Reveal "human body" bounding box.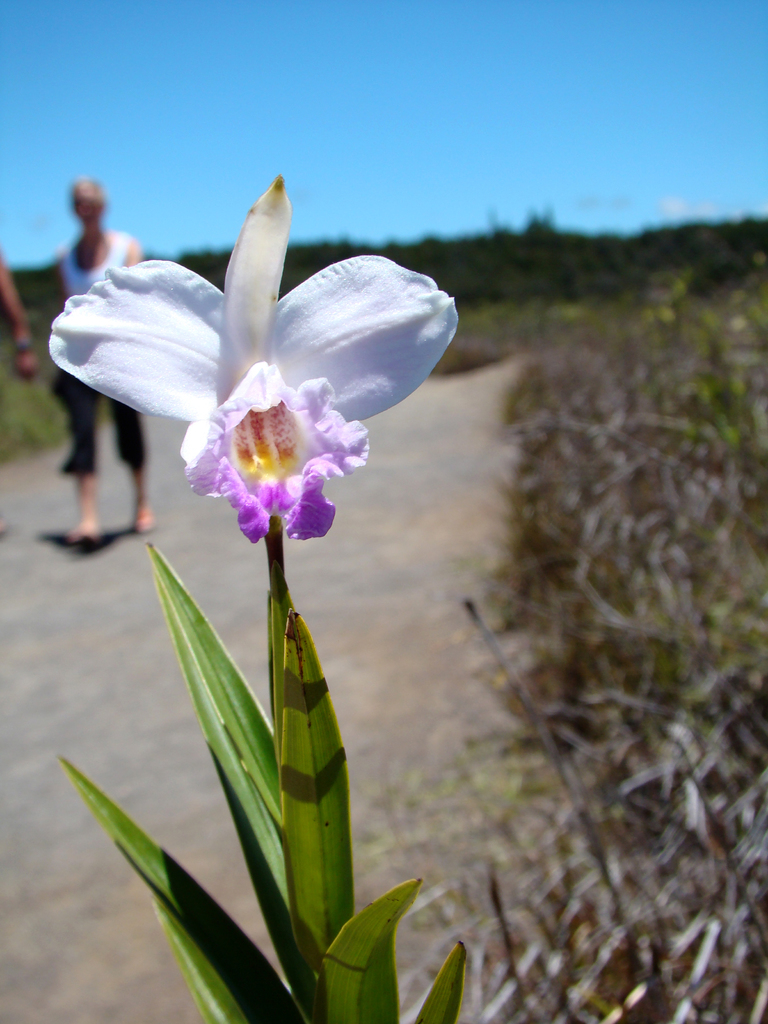
Revealed: box(50, 184, 144, 537).
